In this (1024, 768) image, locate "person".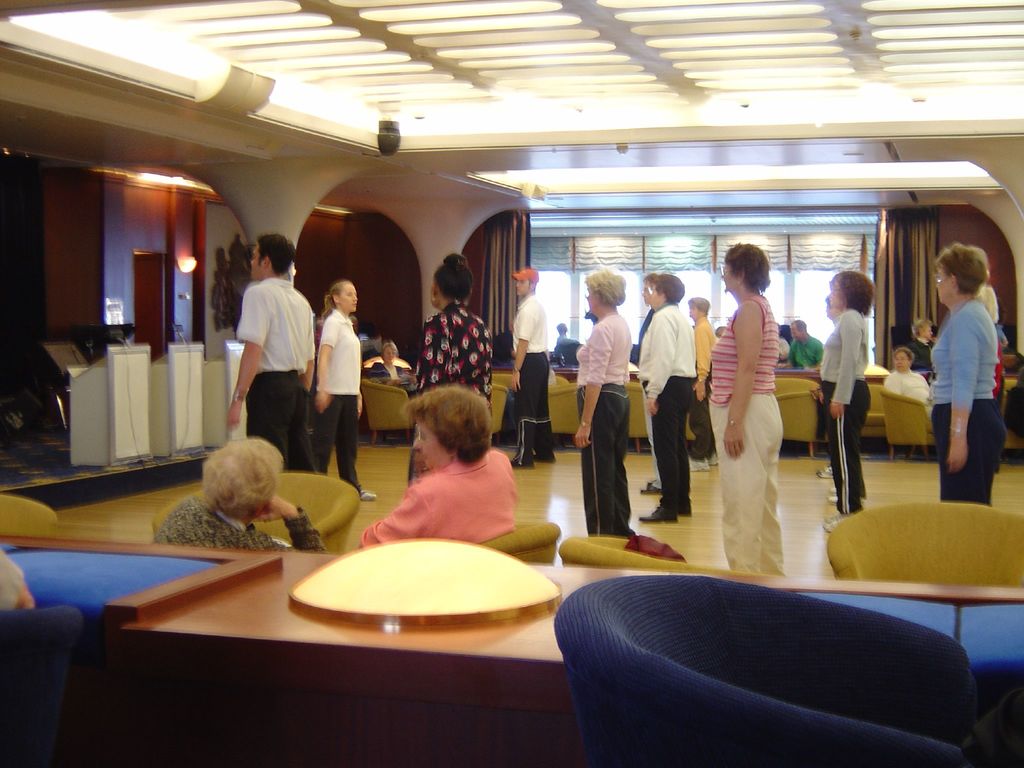
Bounding box: detection(362, 339, 410, 387).
